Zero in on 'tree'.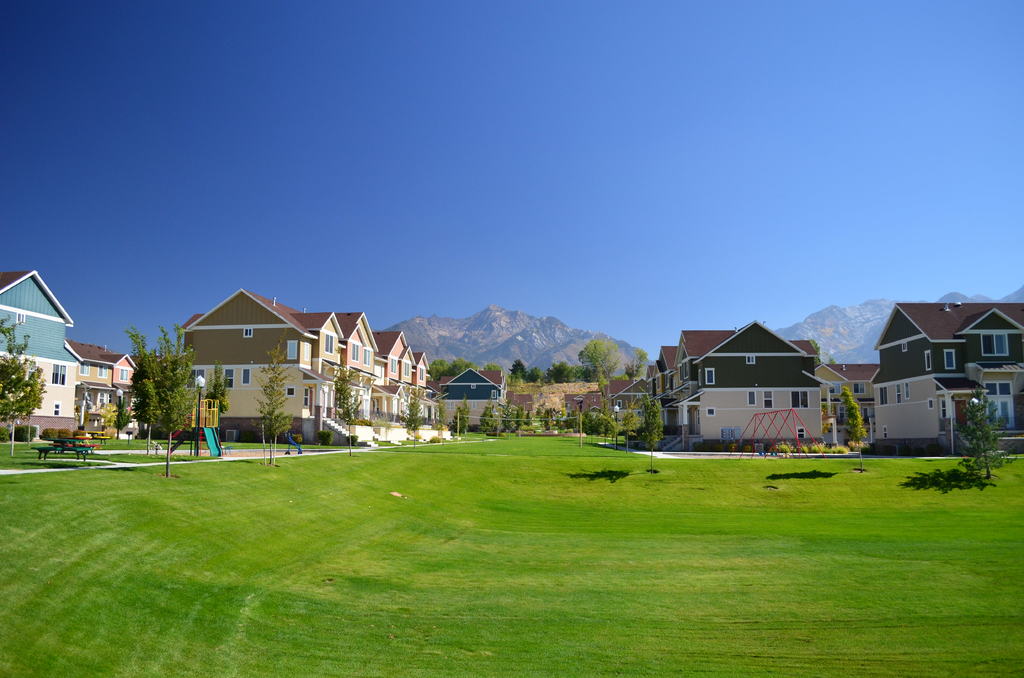
Zeroed in: Rect(560, 410, 576, 434).
